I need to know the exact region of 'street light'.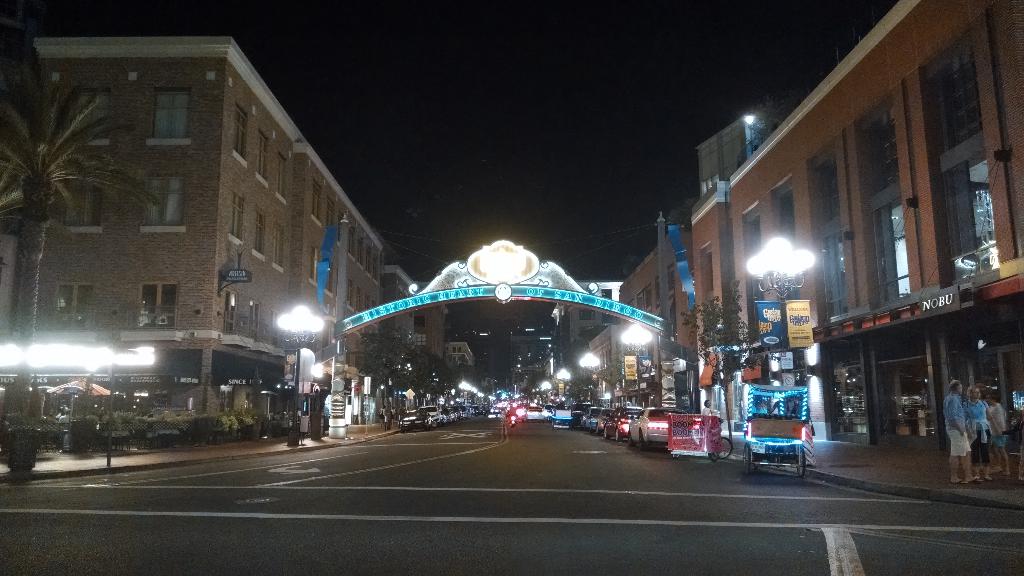
Region: {"x1": 539, "y1": 381, "x2": 554, "y2": 390}.
